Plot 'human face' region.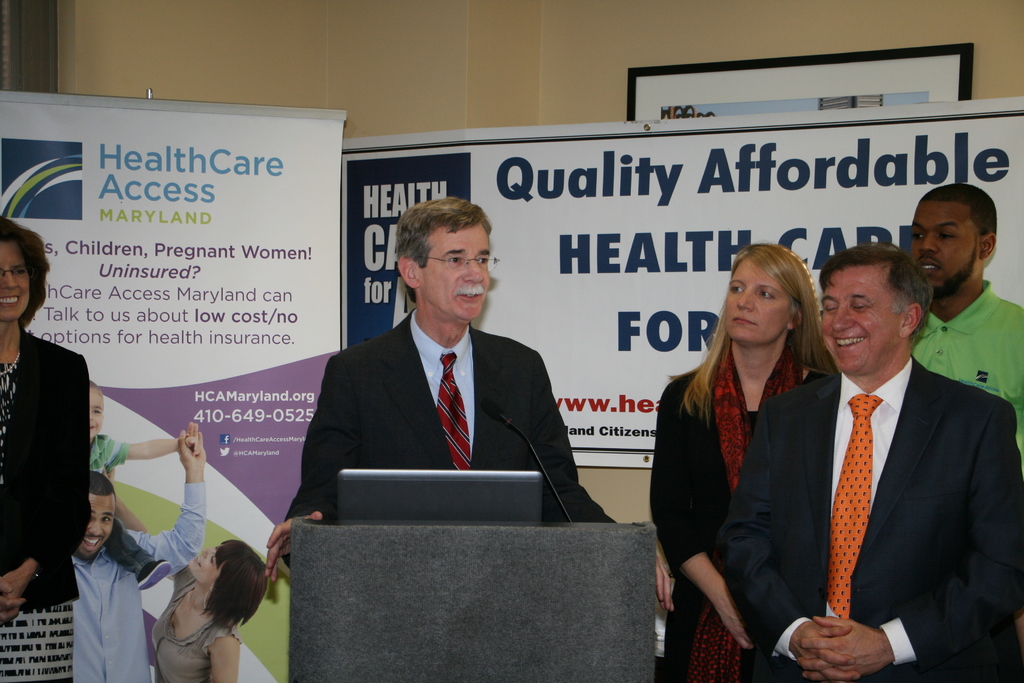
Plotted at x1=910, y1=203, x2=979, y2=290.
